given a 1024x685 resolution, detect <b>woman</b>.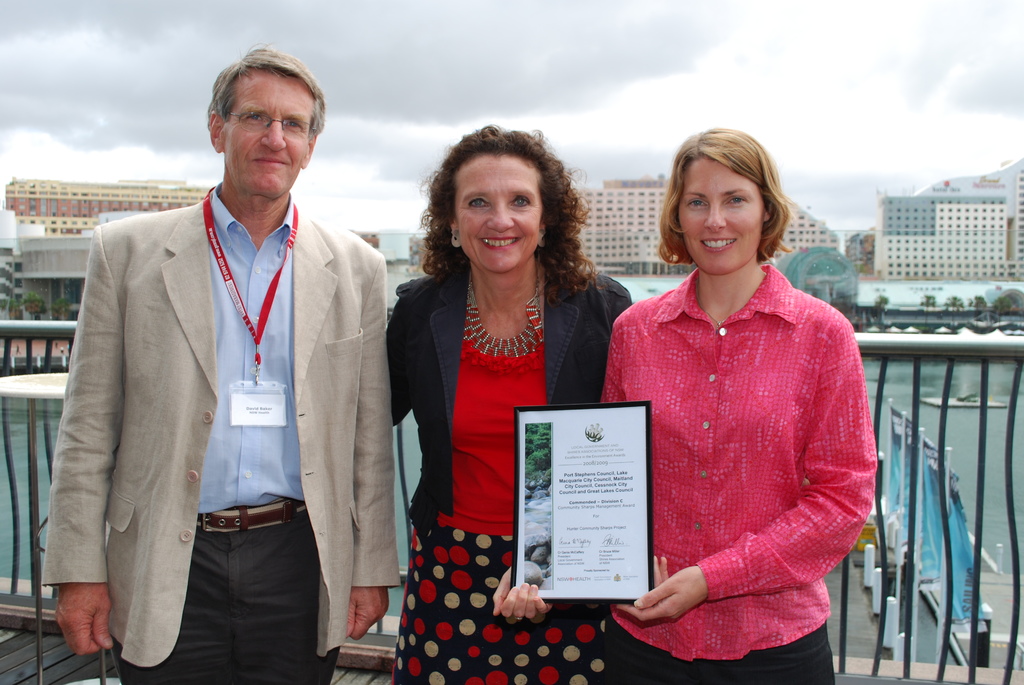
490/125/881/684.
